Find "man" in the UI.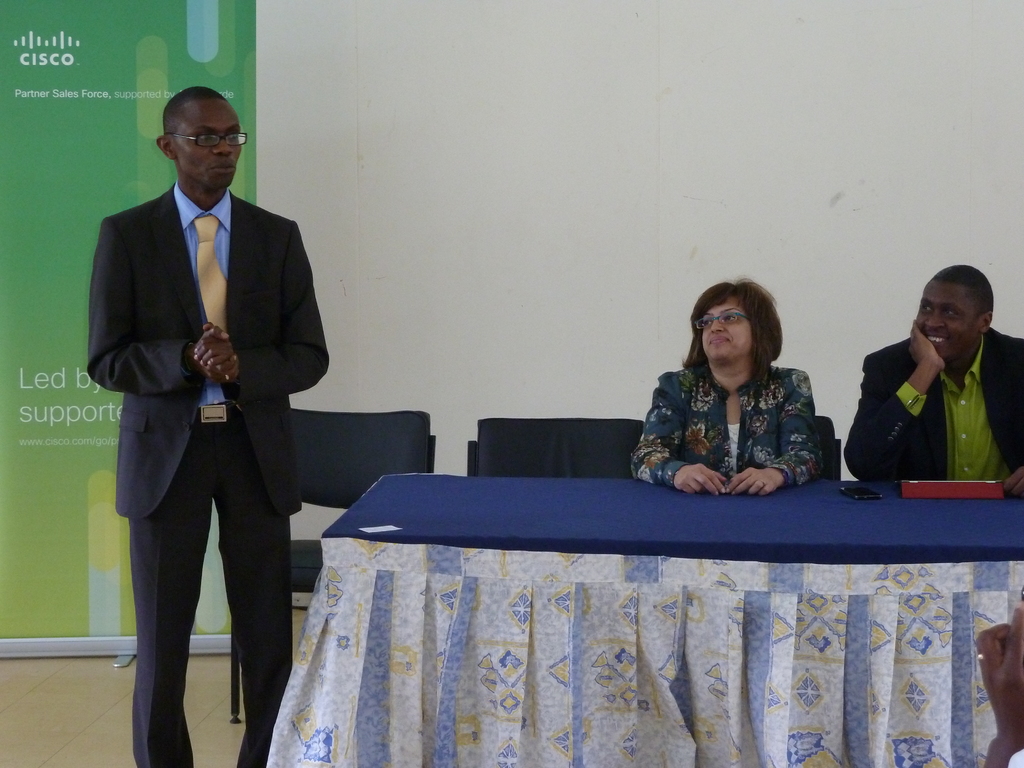
UI element at box=[86, 86, 330, 767].
